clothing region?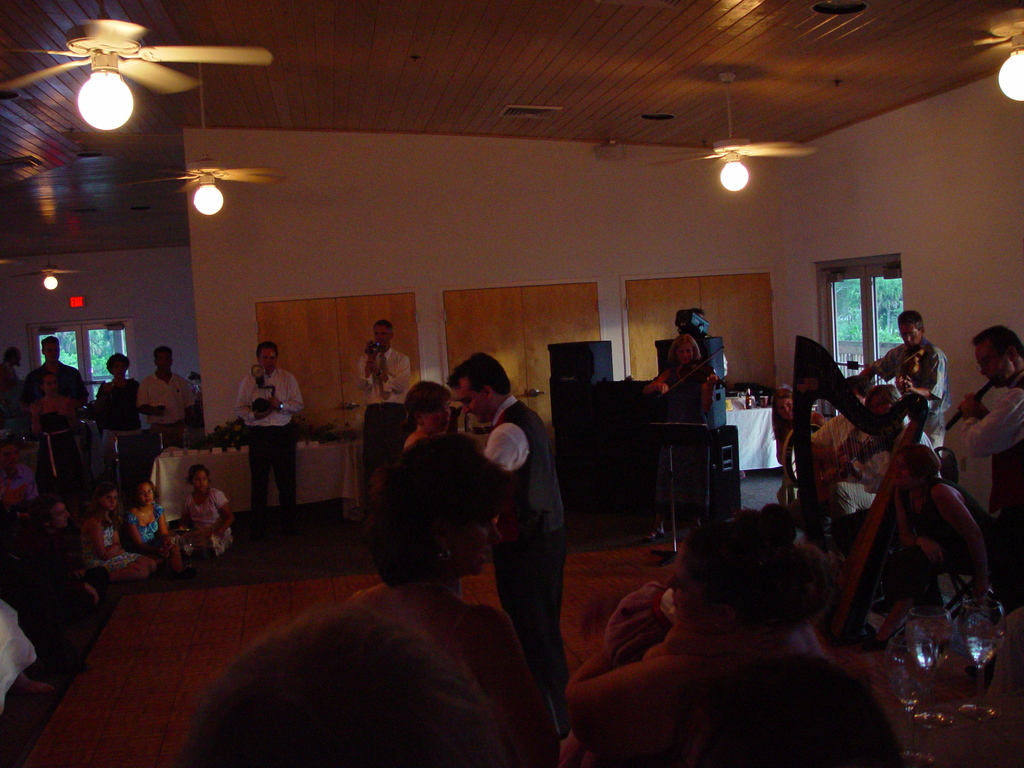
x1=867, y1=334, x2=948, y2=451
